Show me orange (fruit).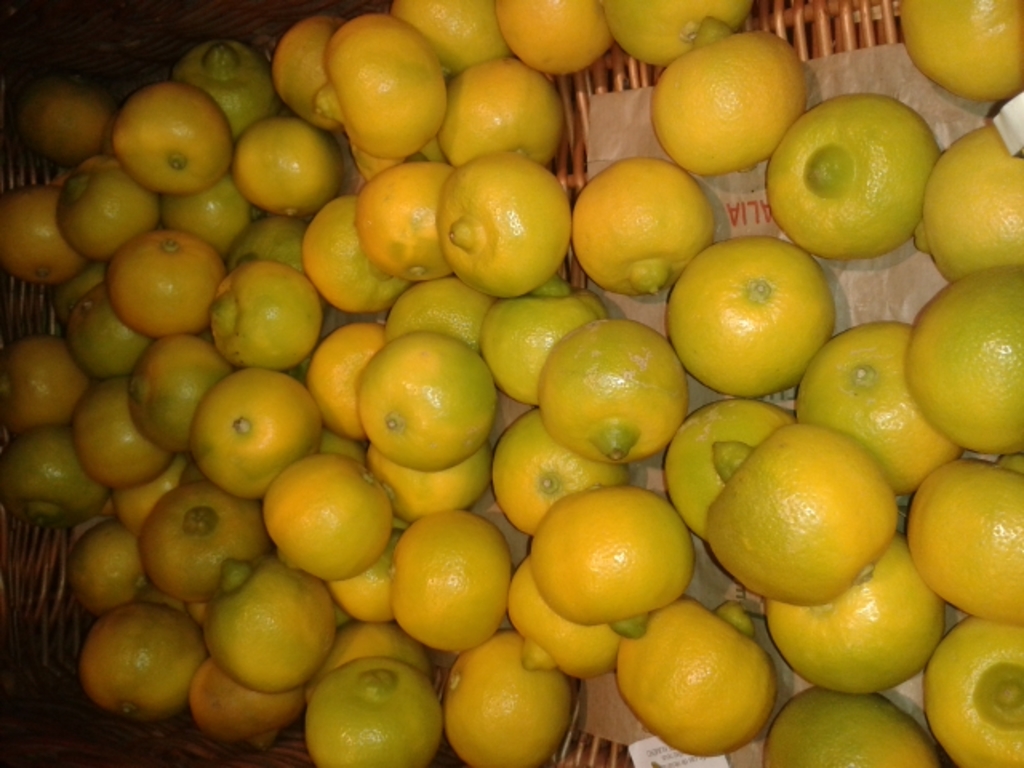
orange (fruit) is here: region(27, 82, 107, 165).
